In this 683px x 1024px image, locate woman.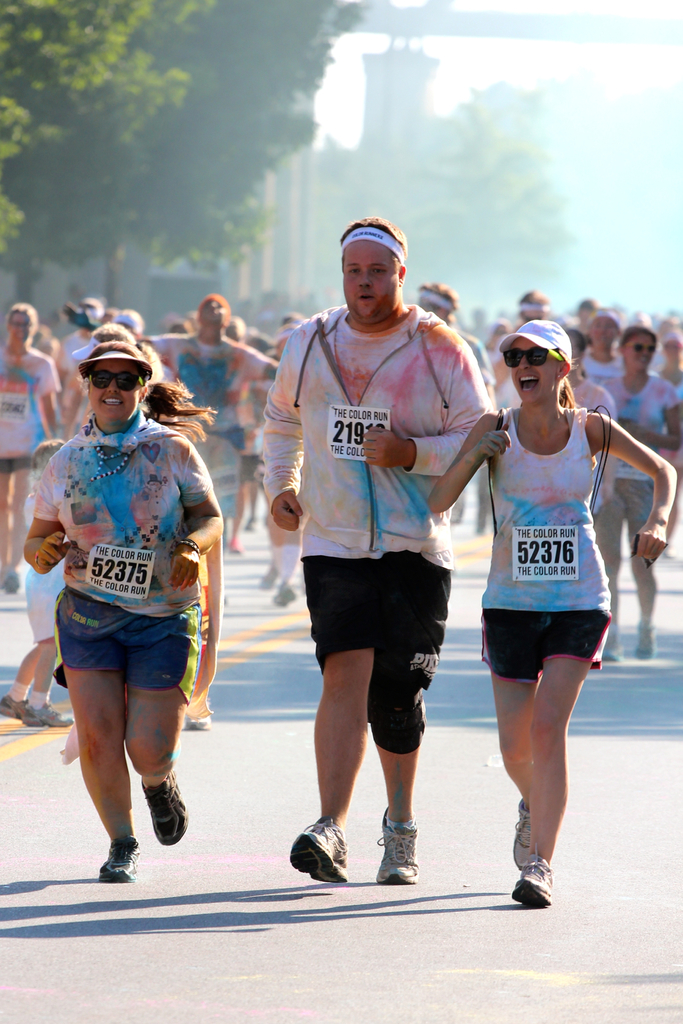
Bounding box: x1=0 y1=297 x2=60 y2=593.
